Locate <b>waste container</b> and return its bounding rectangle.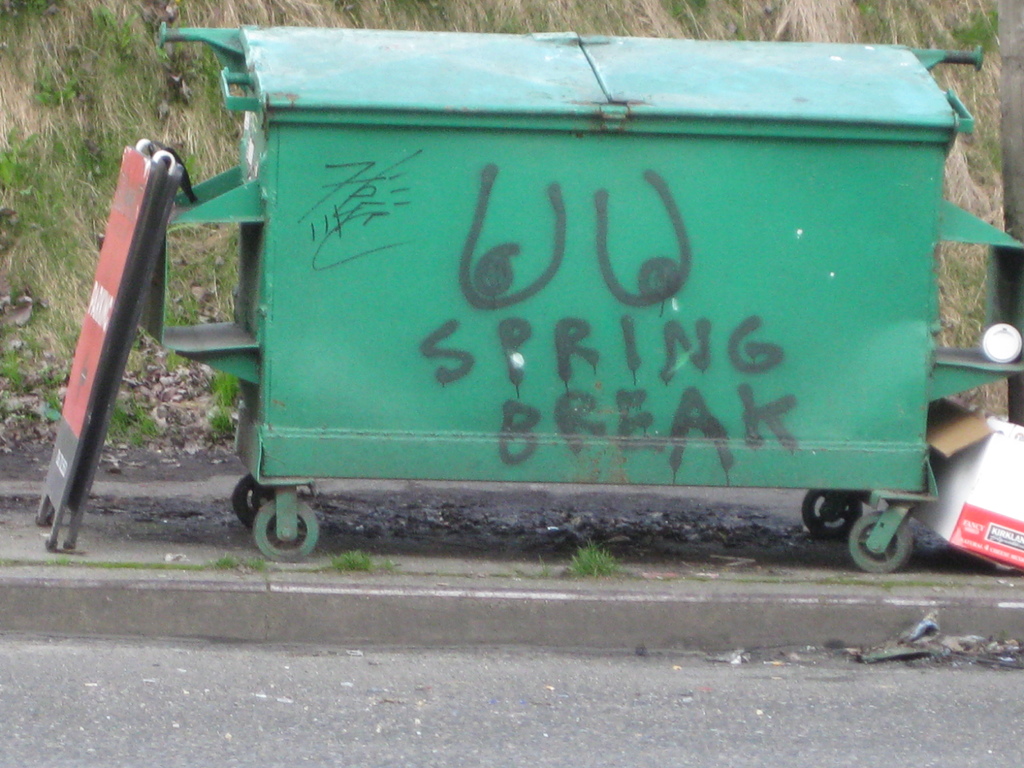
rect(131, 65, 976, 584).
